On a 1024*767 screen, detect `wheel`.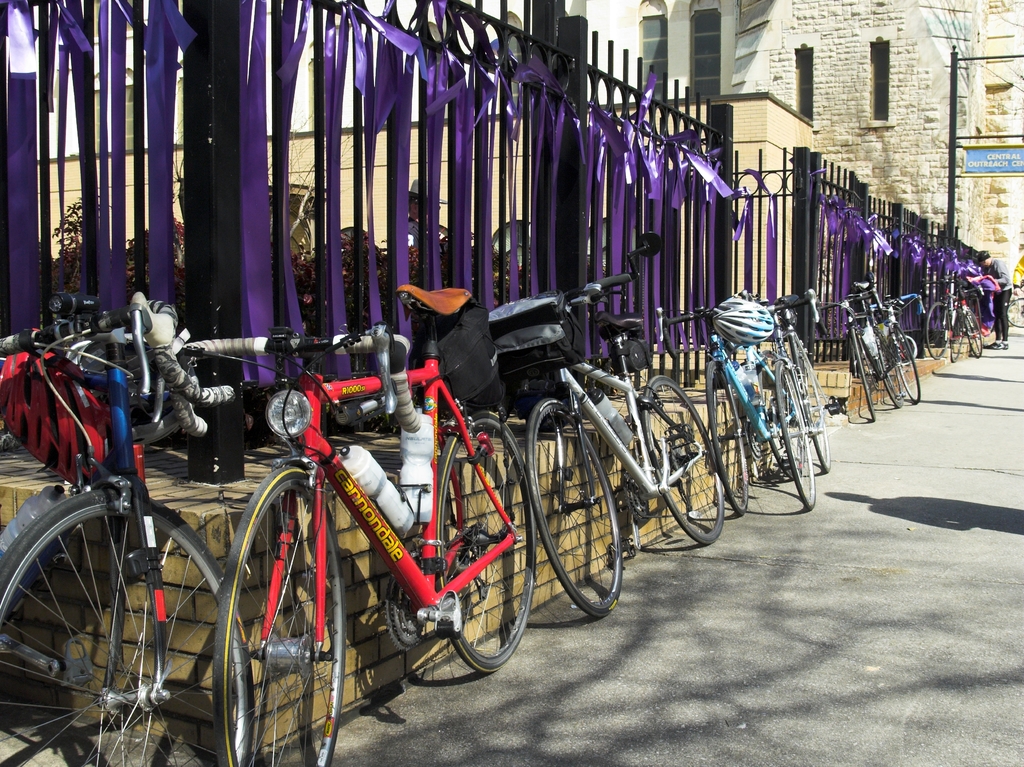
crop(212, 464, 340, 766).
